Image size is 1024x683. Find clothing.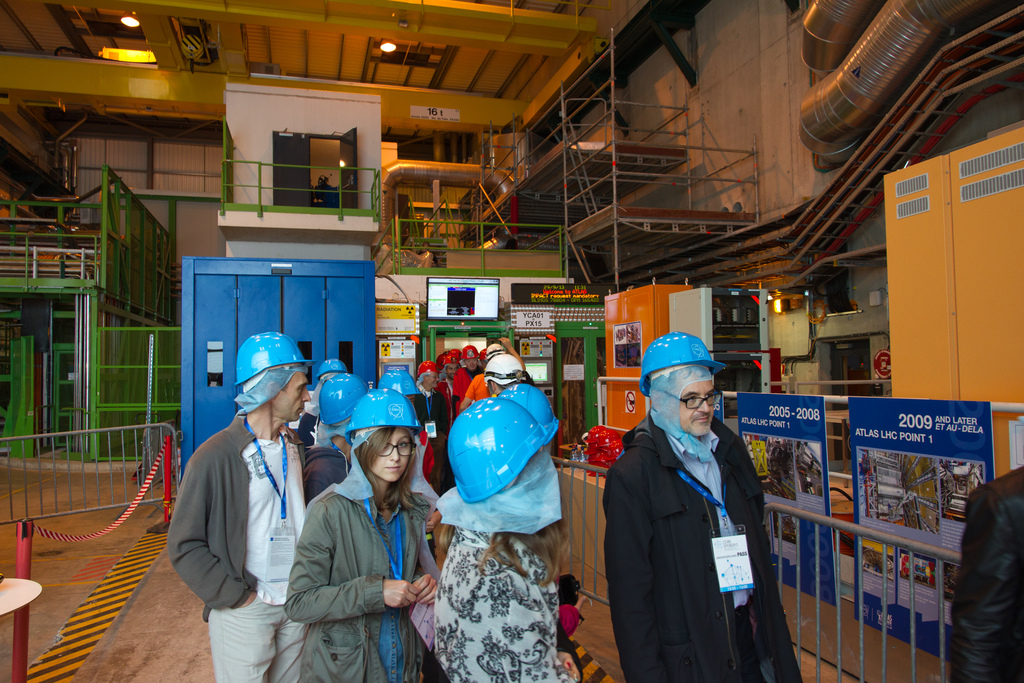
BBox(435, 524, 579, 682).
